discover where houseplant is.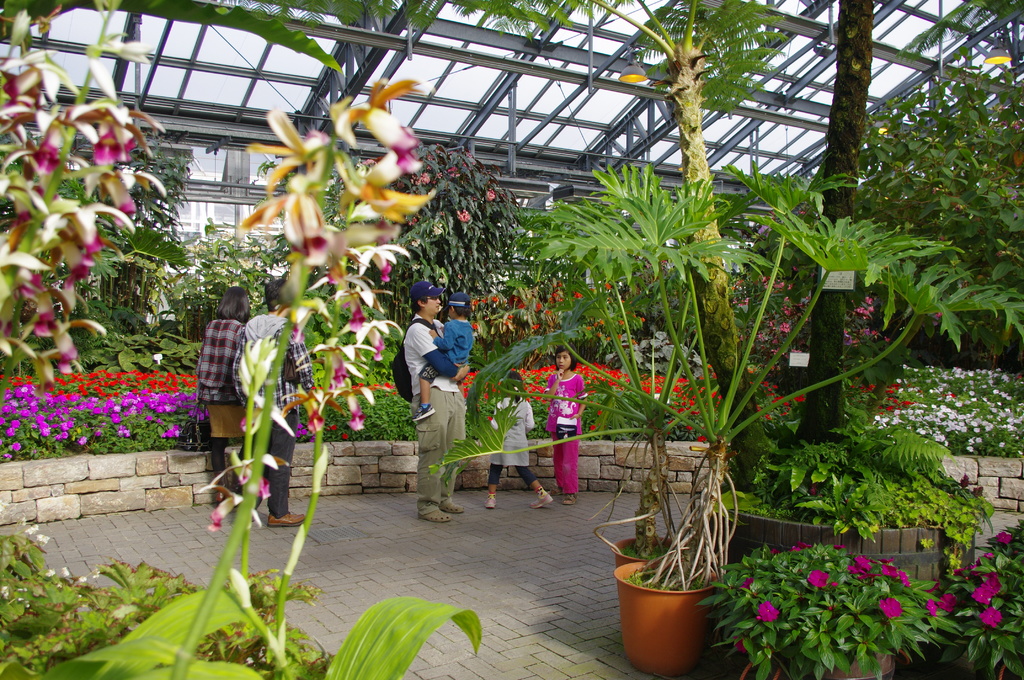
Discovered at box(718, 531, 977, 669).
